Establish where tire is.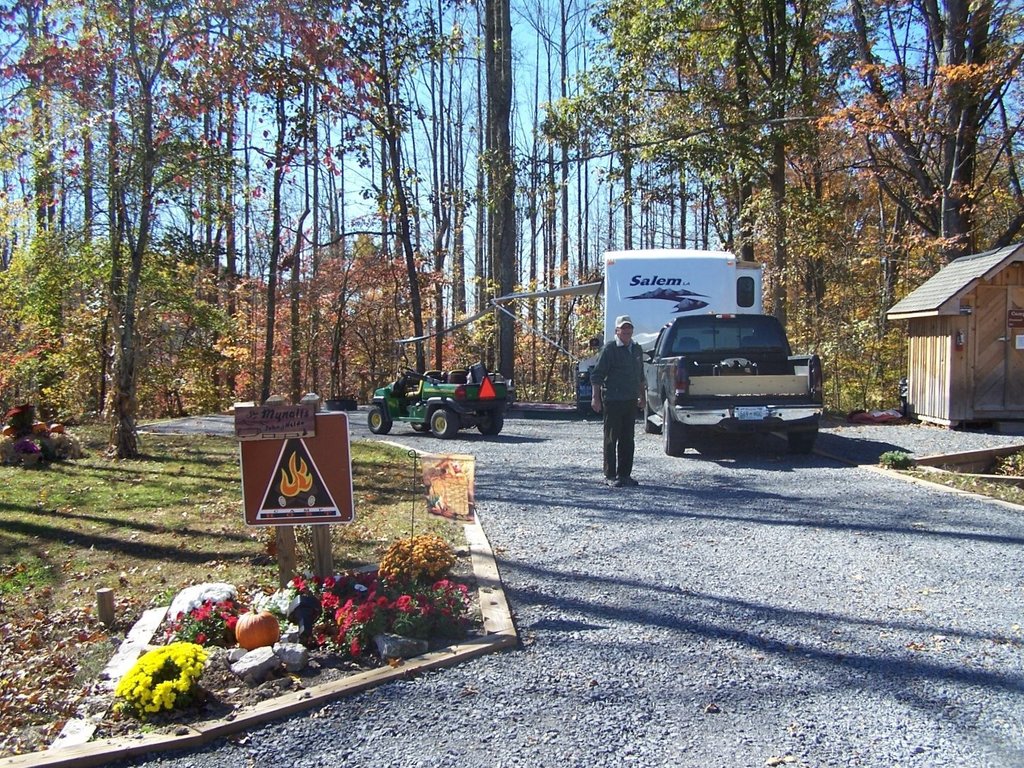
Established at [661,402,686,455].
